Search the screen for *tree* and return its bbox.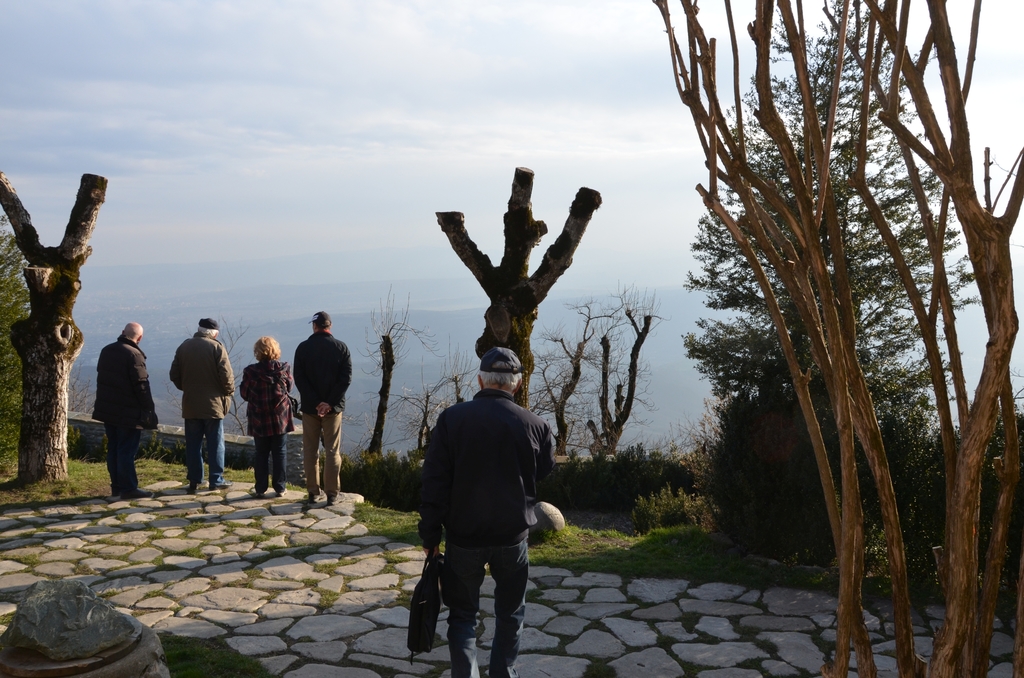
Found: [x1=381, y1=380, x2=444, y2=454].
